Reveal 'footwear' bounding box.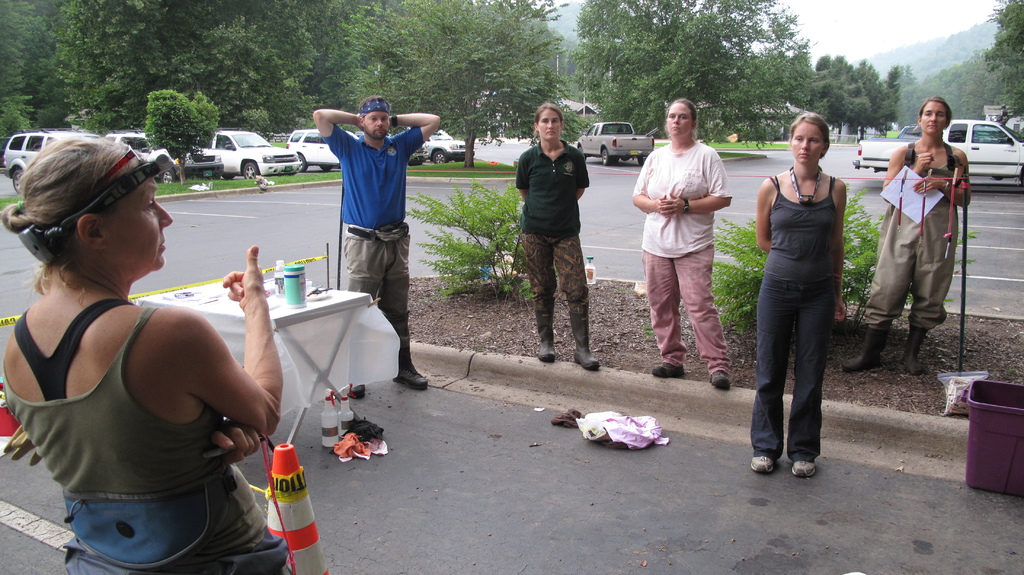
Revealed: <bbox>791, 462, 816, 478</bbox>.
